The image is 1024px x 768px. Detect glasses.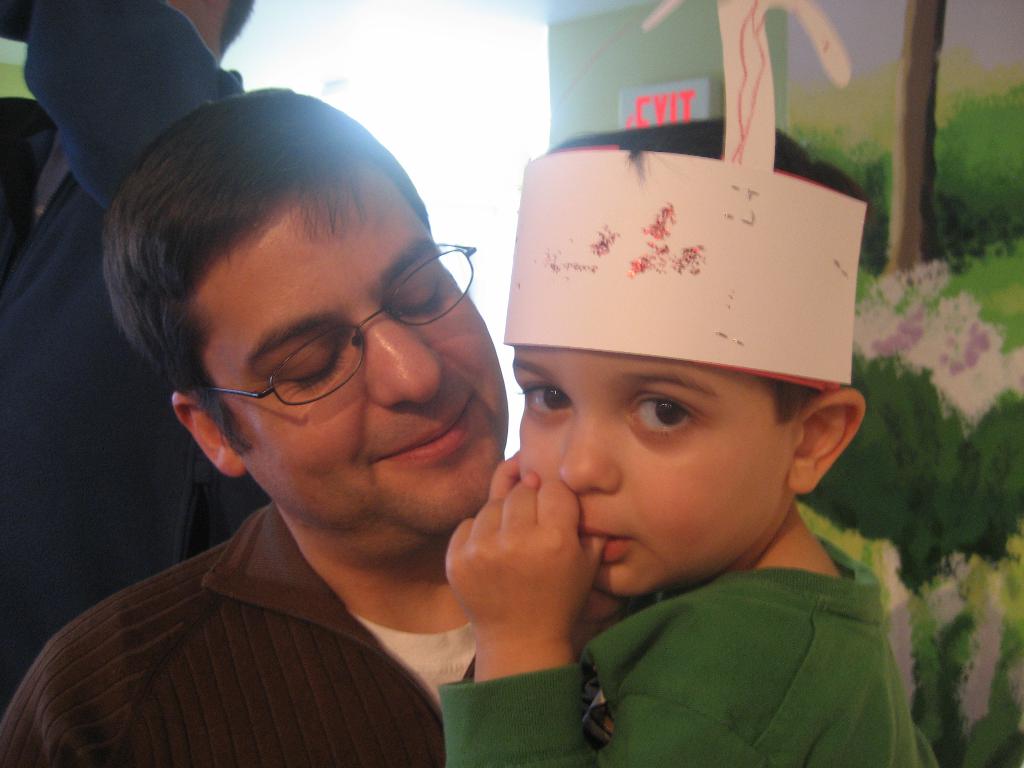
Detection: 193:237:484:408.
